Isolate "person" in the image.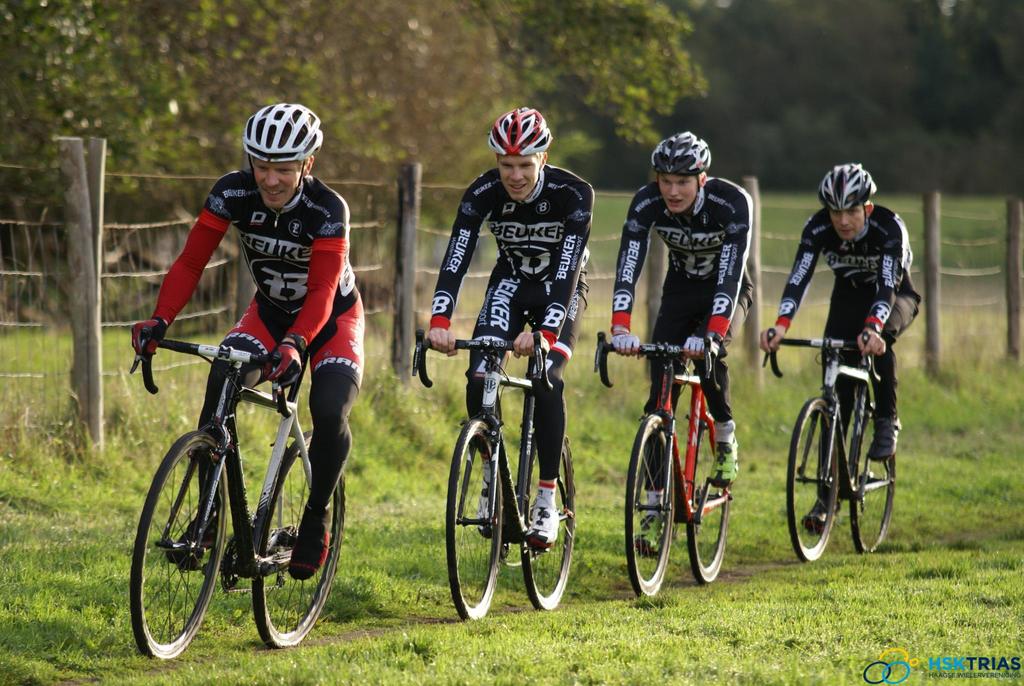
Isolated region: detection(429, 100, 591, 548).
